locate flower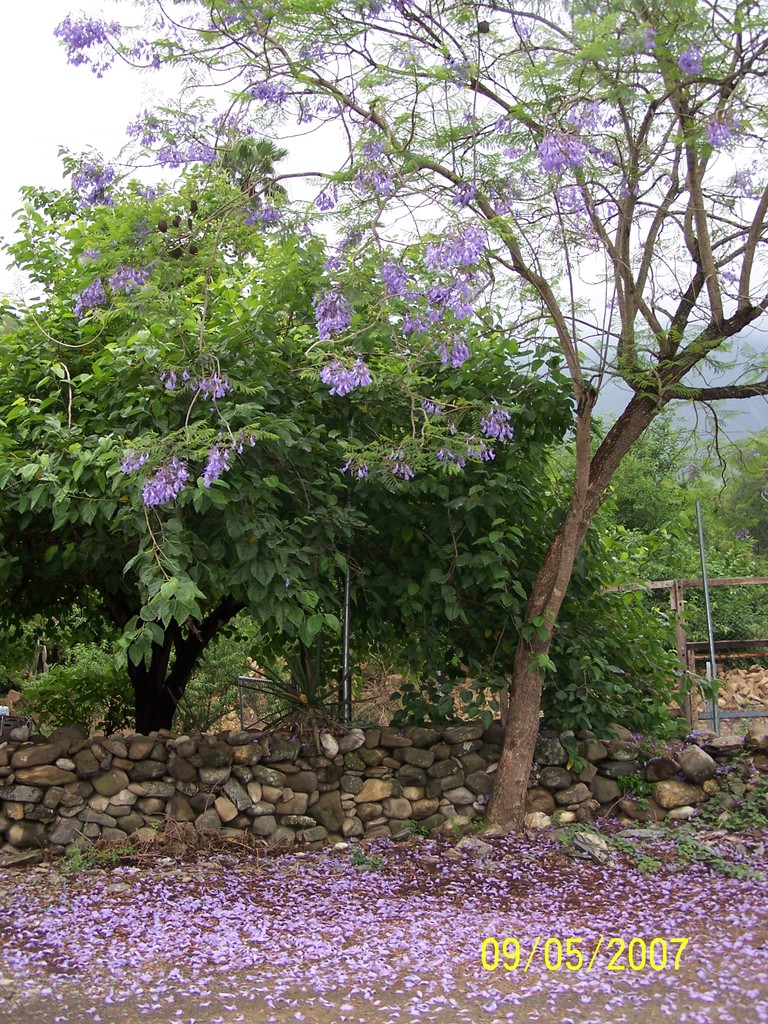
(447,50,472,78)
